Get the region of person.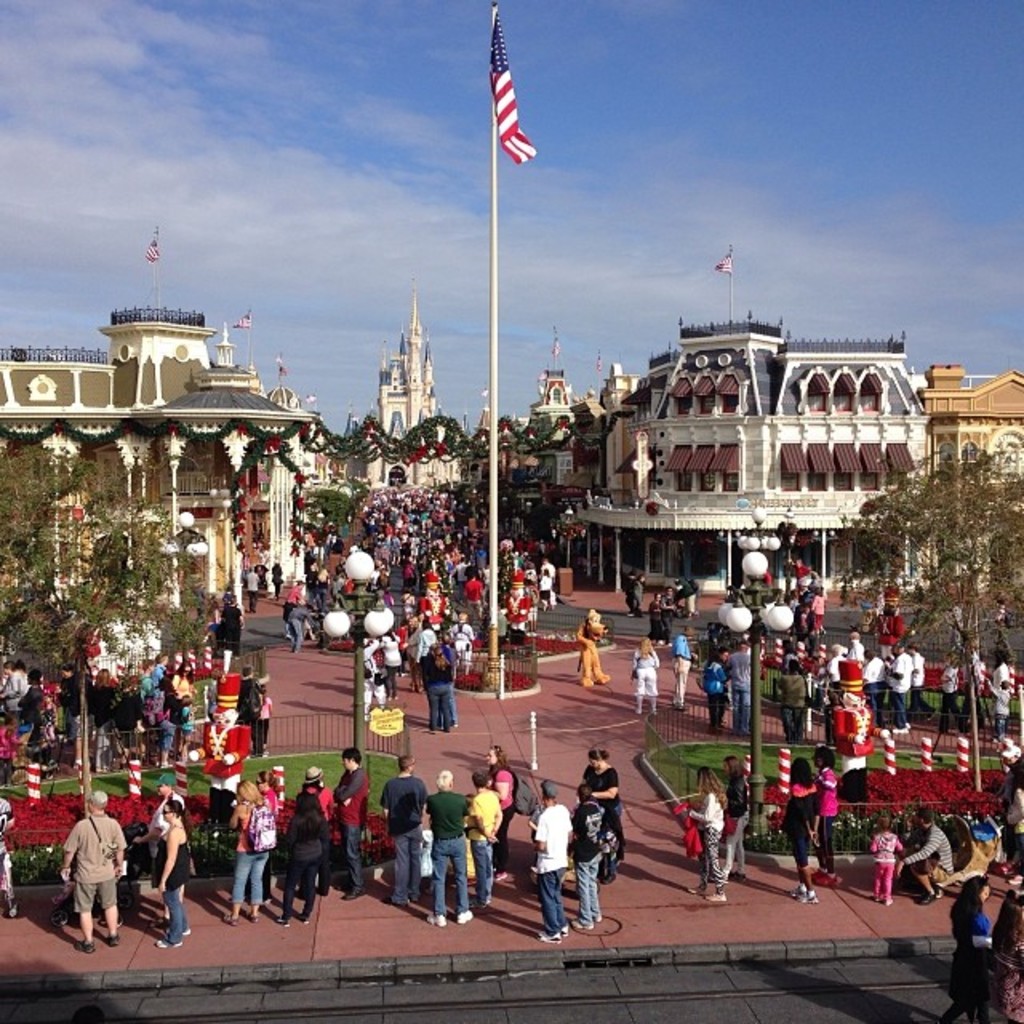
Rect(571, 784, 610, 938).
